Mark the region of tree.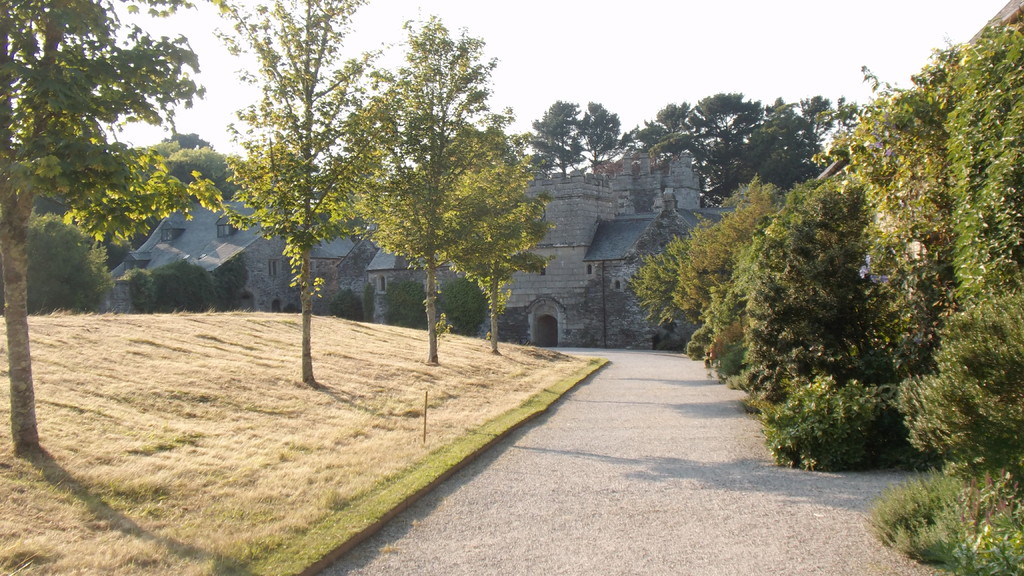
Region: 0:0:203:448.
